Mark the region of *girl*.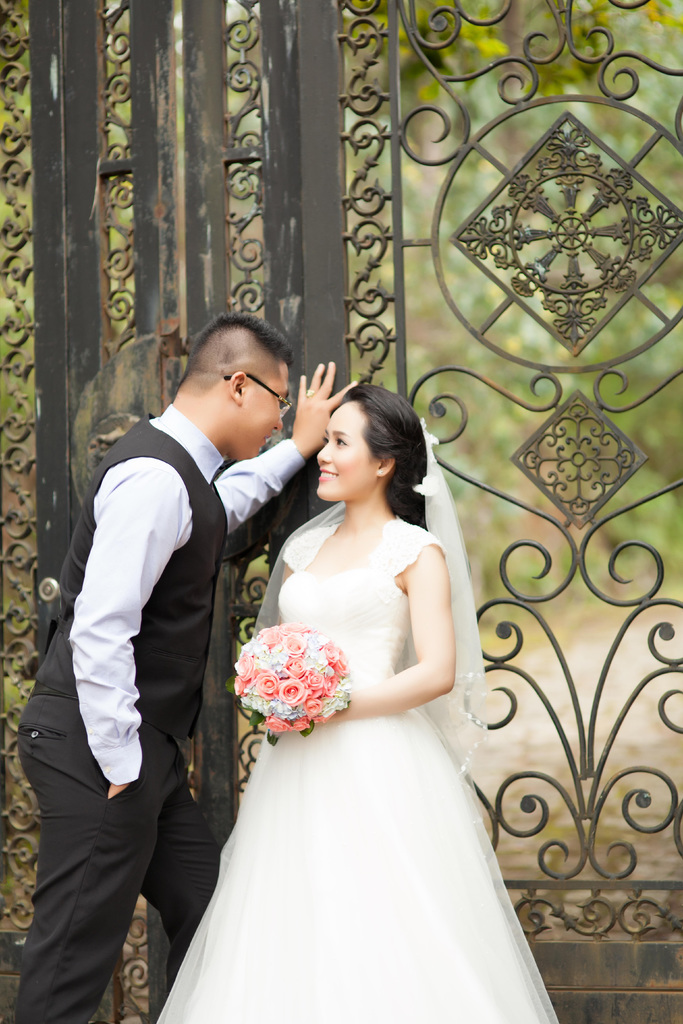
Region: (left=157, top=383, right=559, bottom=1023).
